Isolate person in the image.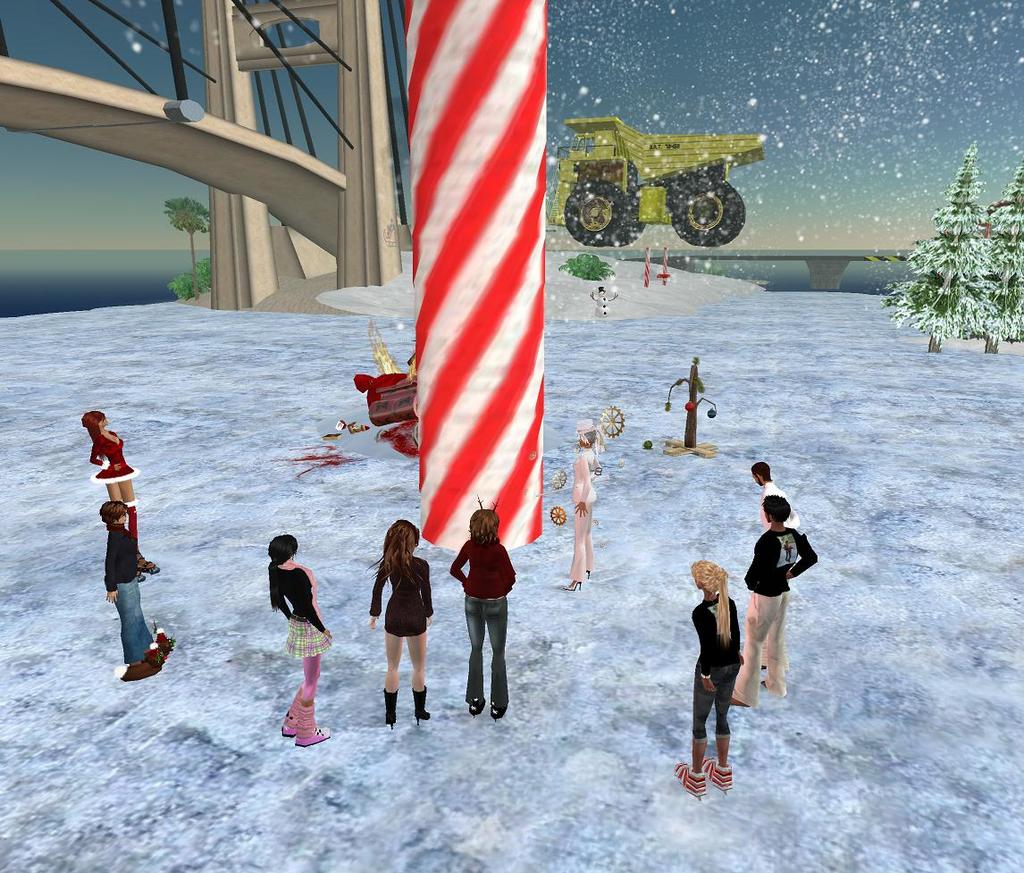
Isolated region: crop(447, 511, 514, 720).
